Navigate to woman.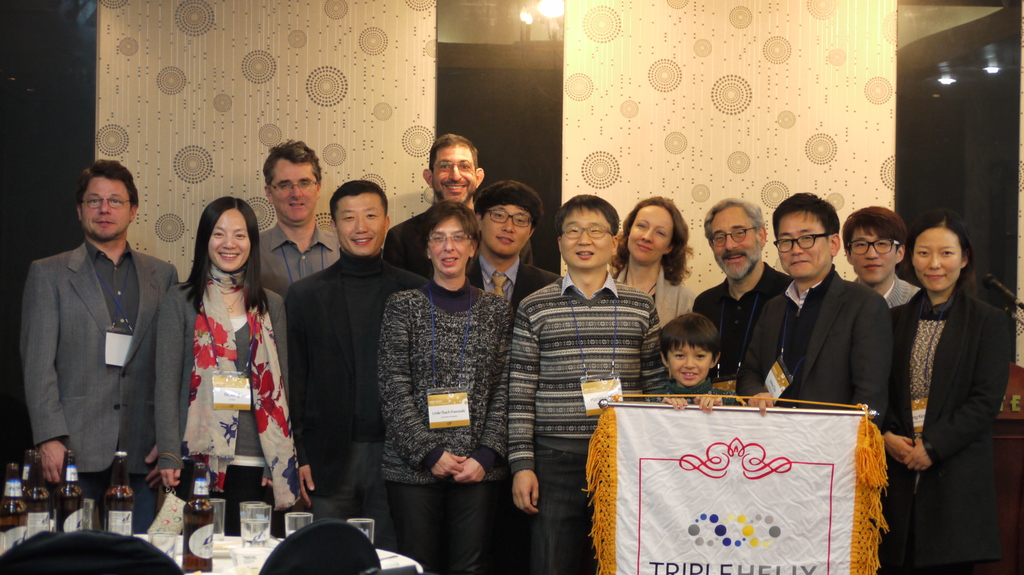
Navigation target: (156, 196, 312, 527).
